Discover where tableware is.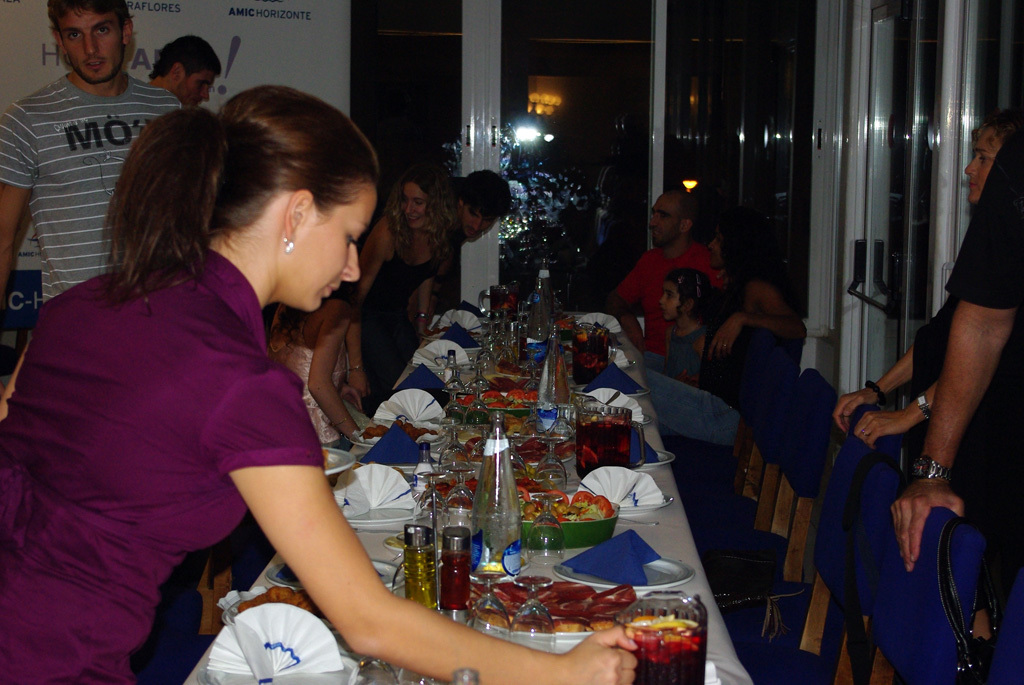
Discovered at BBox(465, 382, 493, 428).
